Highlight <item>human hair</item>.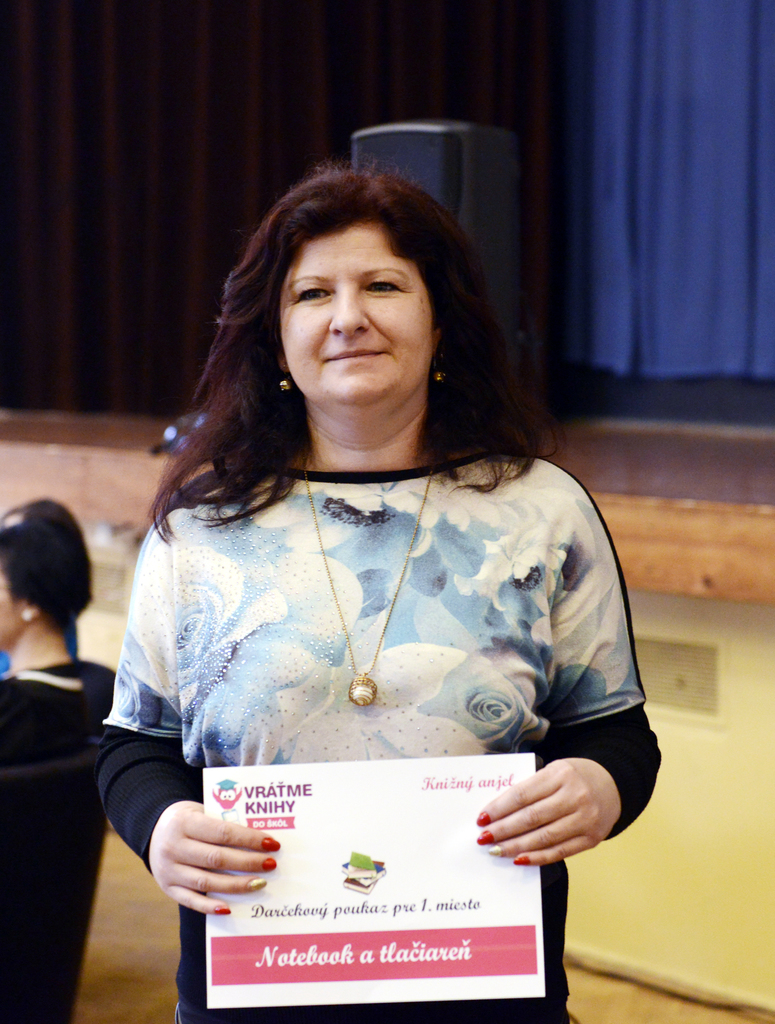
Highlighted region: (0,499,94,632).
